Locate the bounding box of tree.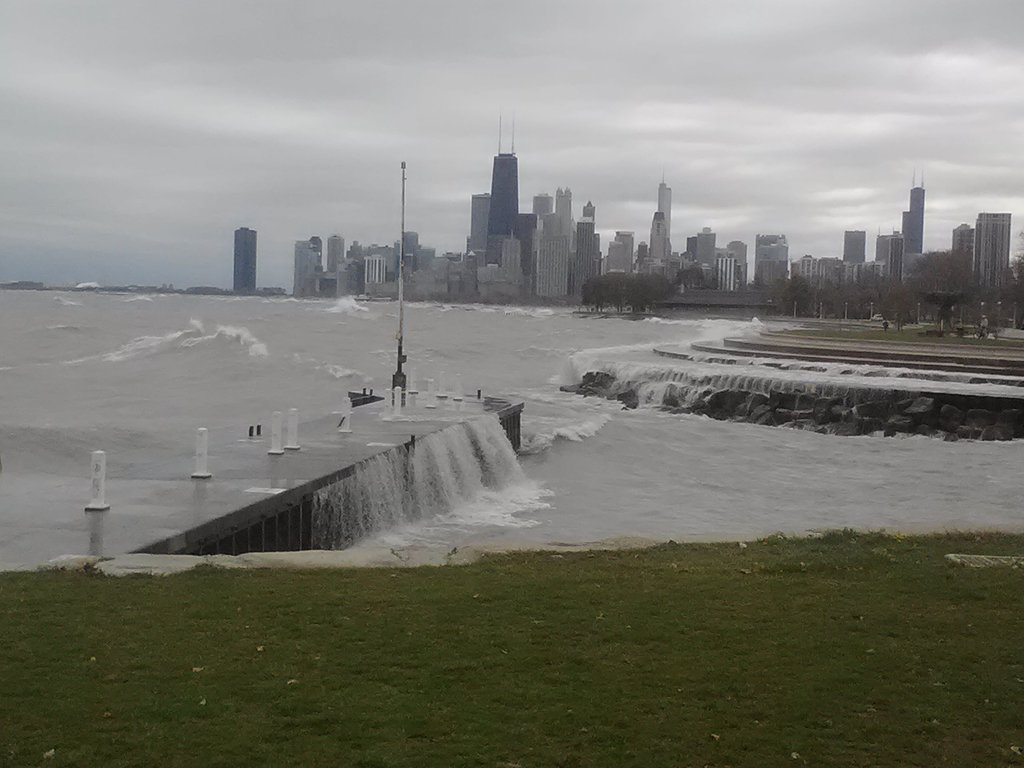
Bounding box: (left=671, top=264, right=703, bottom=295).
